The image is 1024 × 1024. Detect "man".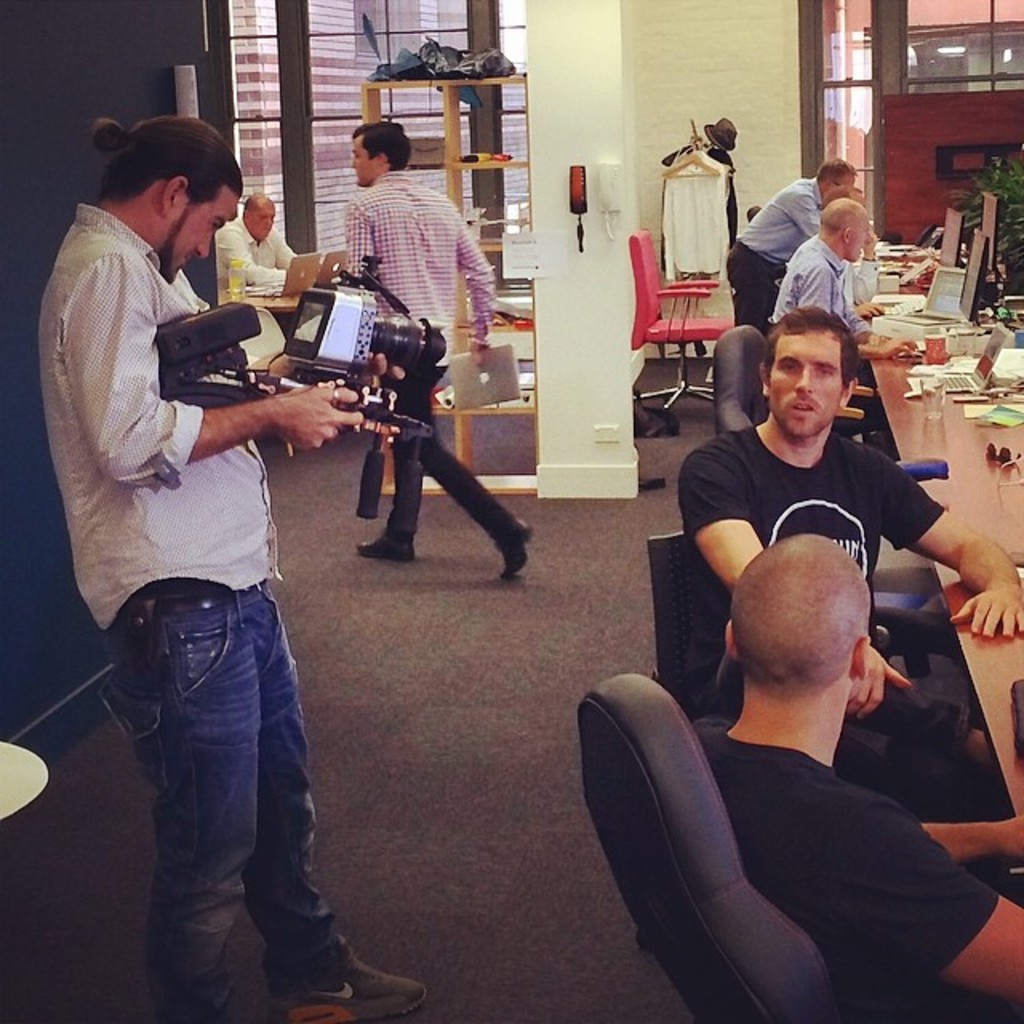
Detection: bbox=(674, 296, 1022, 810).
